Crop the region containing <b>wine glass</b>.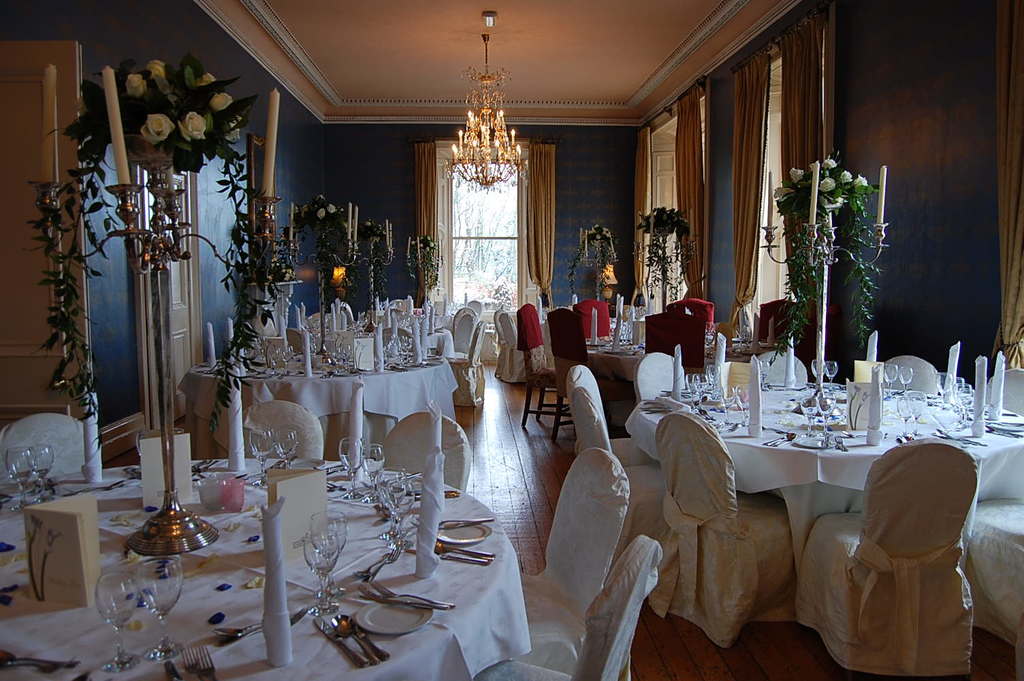
Crop region: <box>27,448,52,495</box>.
